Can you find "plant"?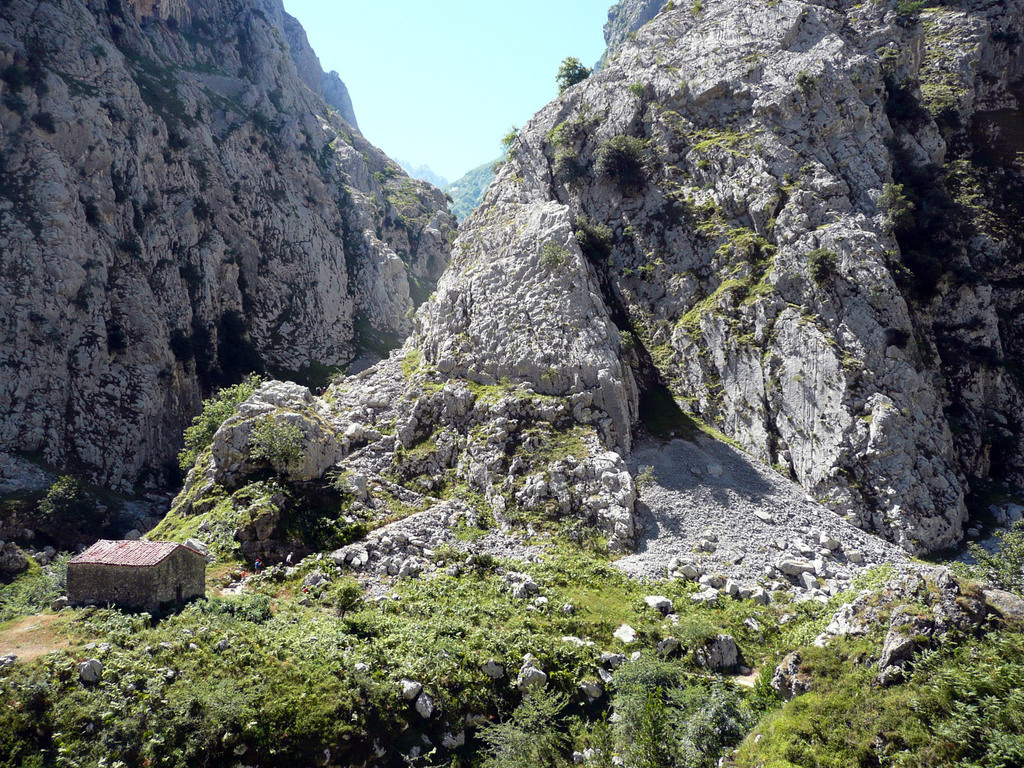
Yes, bounding box: x1=362 y1=152 x2=371 y2=164.
